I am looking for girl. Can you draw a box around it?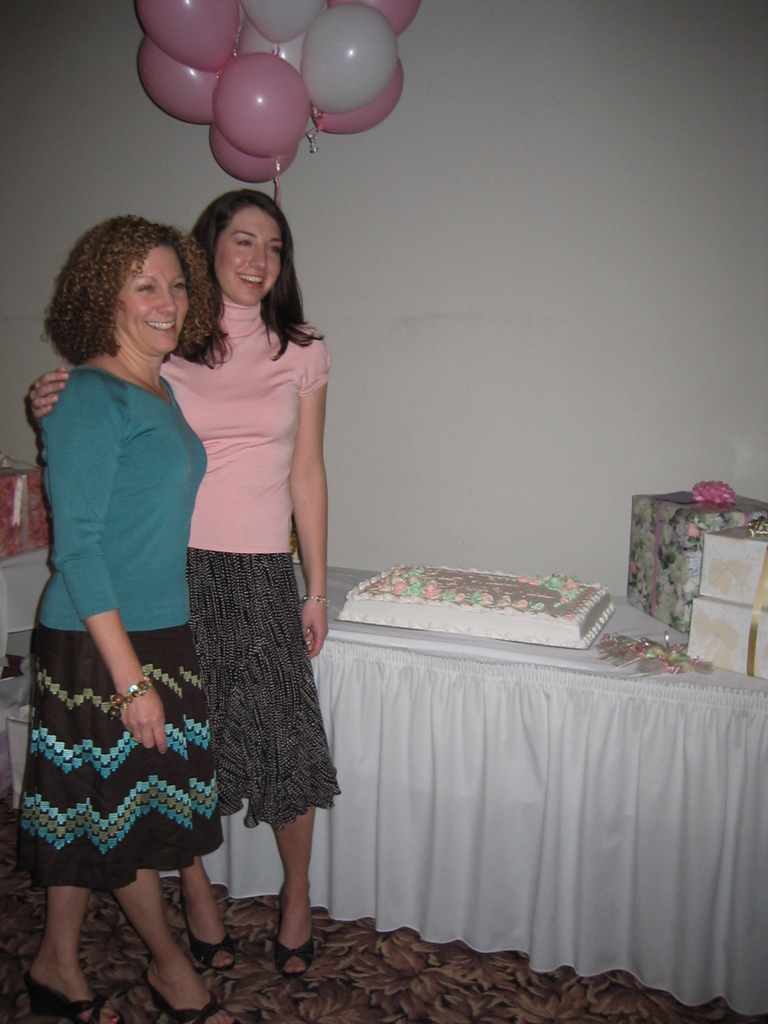
Sure, the bounding box is {"x1": 21, "y1": 194, "x2": 331, "y2": 961}.
